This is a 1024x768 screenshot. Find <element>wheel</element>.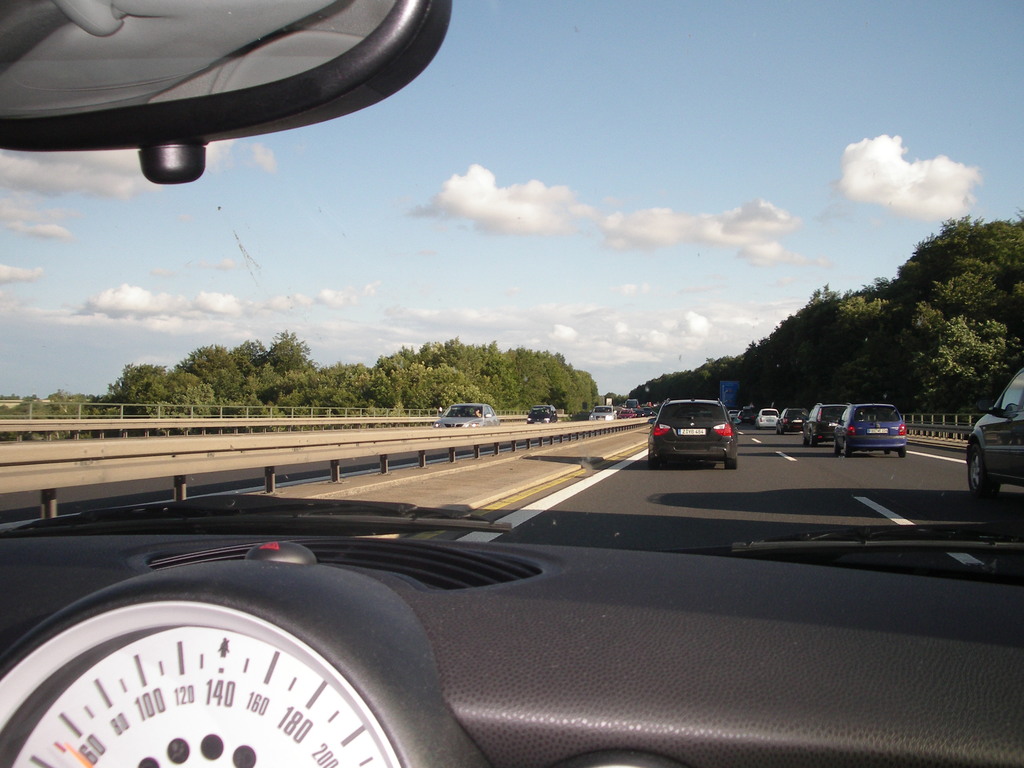
Bounding box: l=842, t=436, r=851, b=456.
